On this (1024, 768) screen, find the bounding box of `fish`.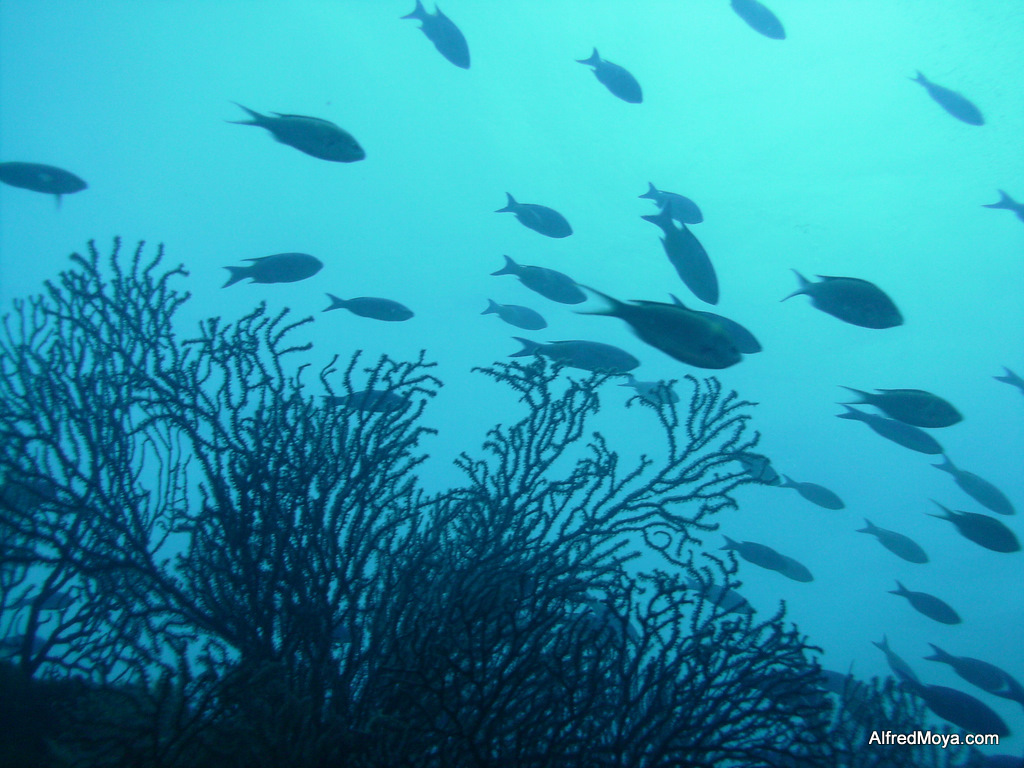
Bounding box: (890,583,965,629).
